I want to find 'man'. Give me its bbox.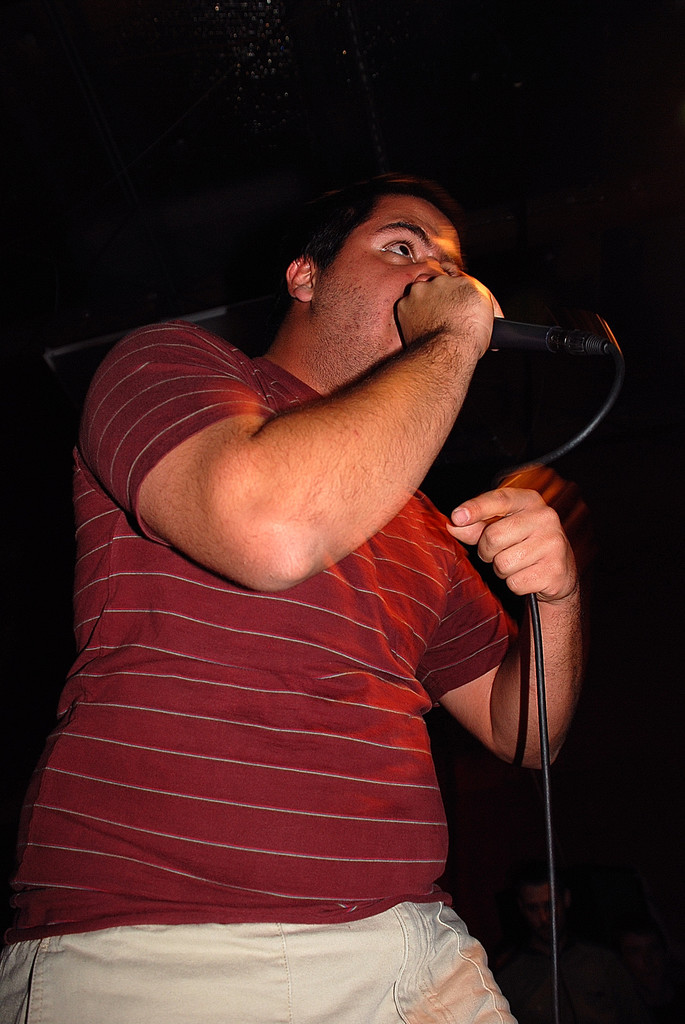
[0, 169, 592, 1020].
